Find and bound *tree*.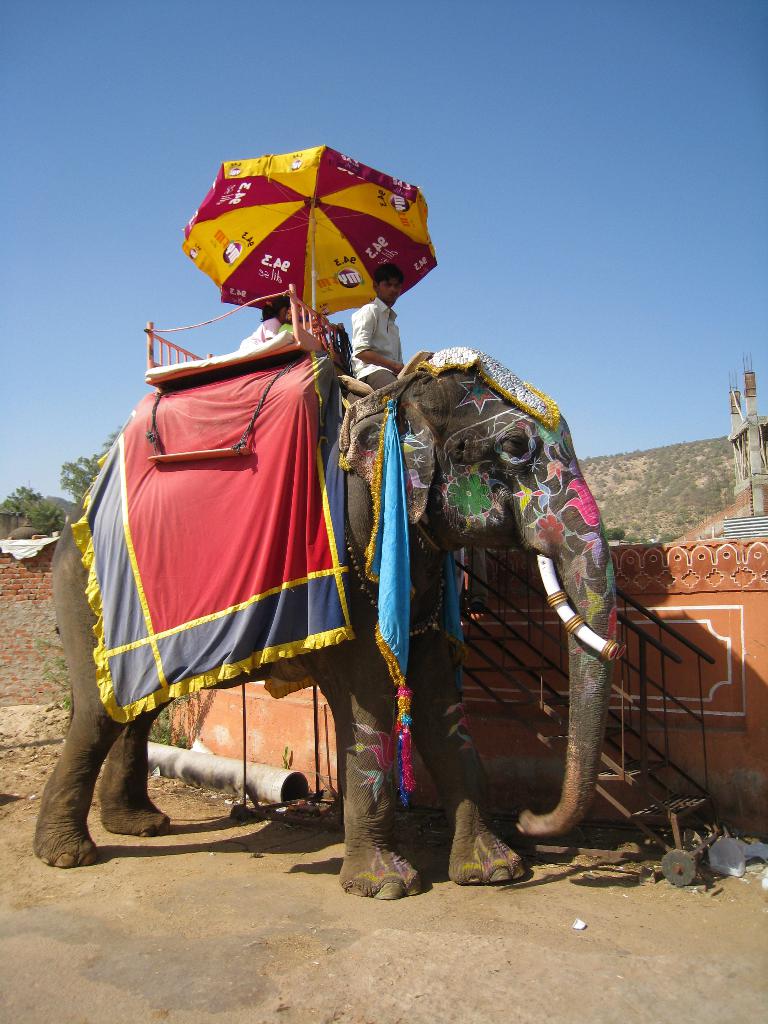
Bound: box(53, 424, 120, 510).
